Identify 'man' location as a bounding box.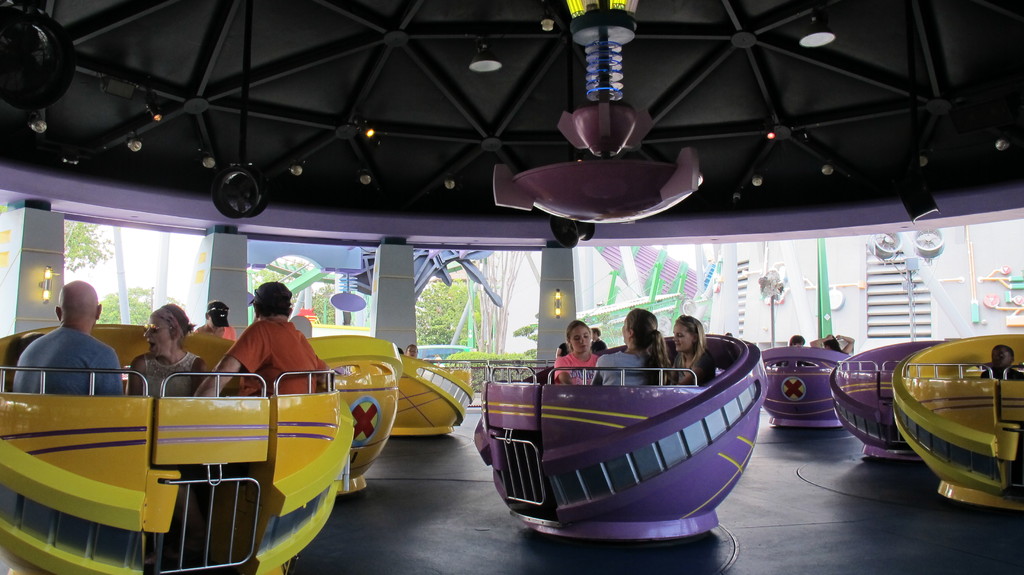
(x1=17, y1=293, x2=132, y2=417).
